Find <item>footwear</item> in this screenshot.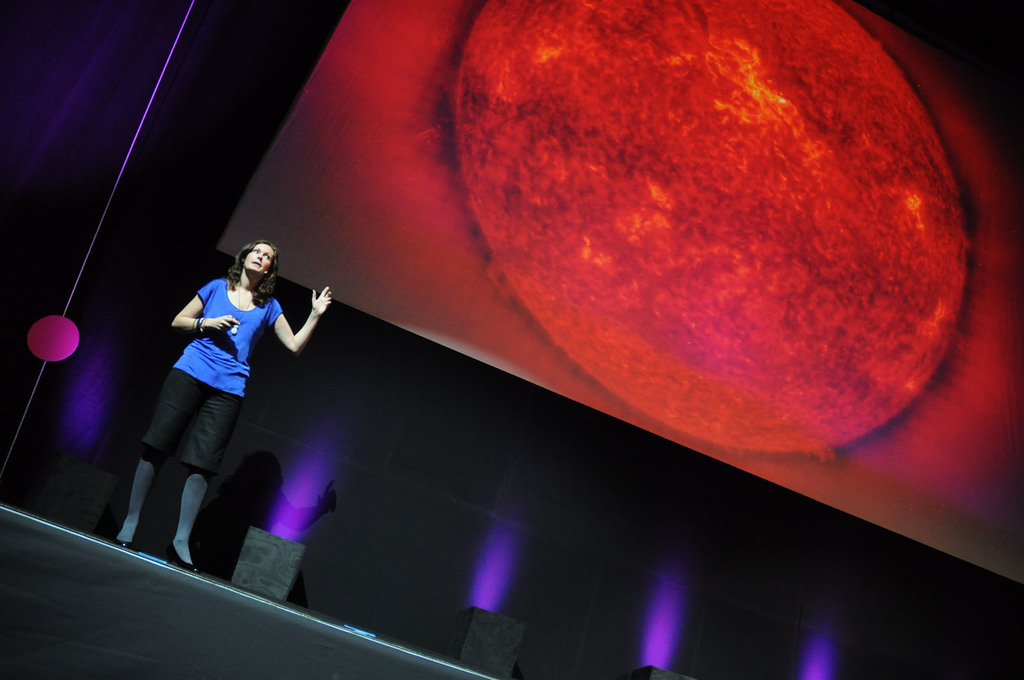
The bounding box for <item>footwear</item> is (118,538,142,559).
